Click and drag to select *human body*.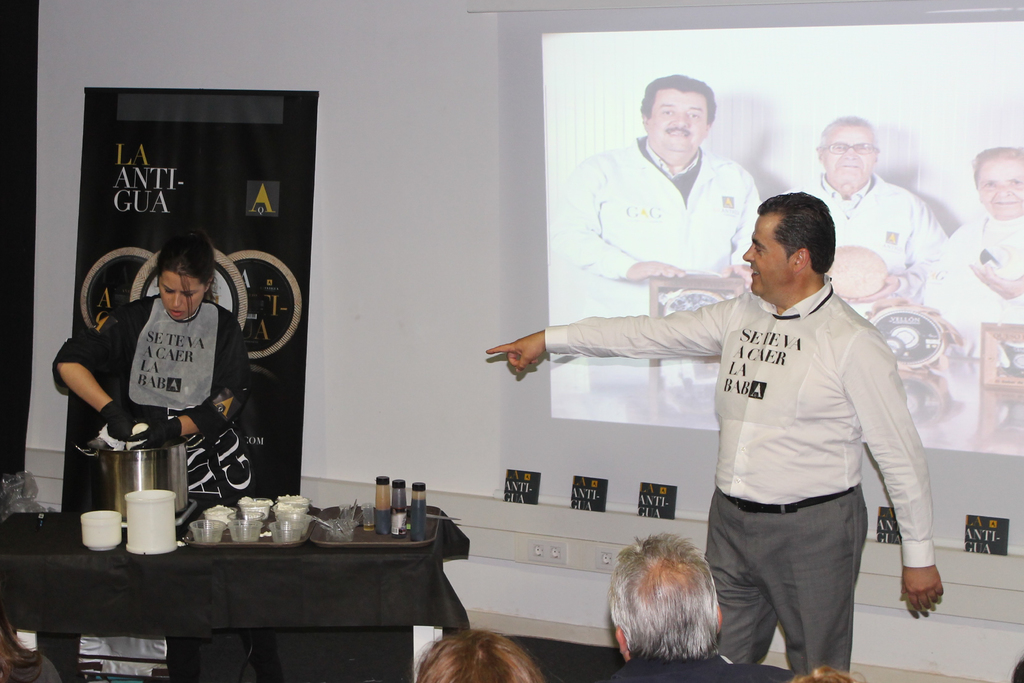
Selection: box(785, 181, 953, 325).
